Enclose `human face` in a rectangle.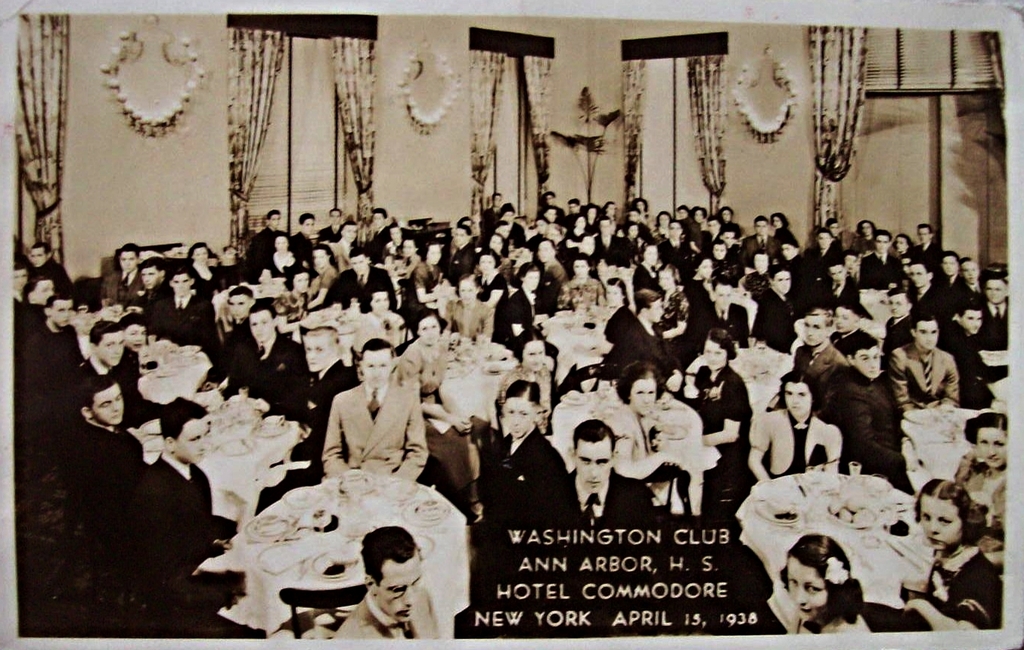
[518, 270, 540, 296].
